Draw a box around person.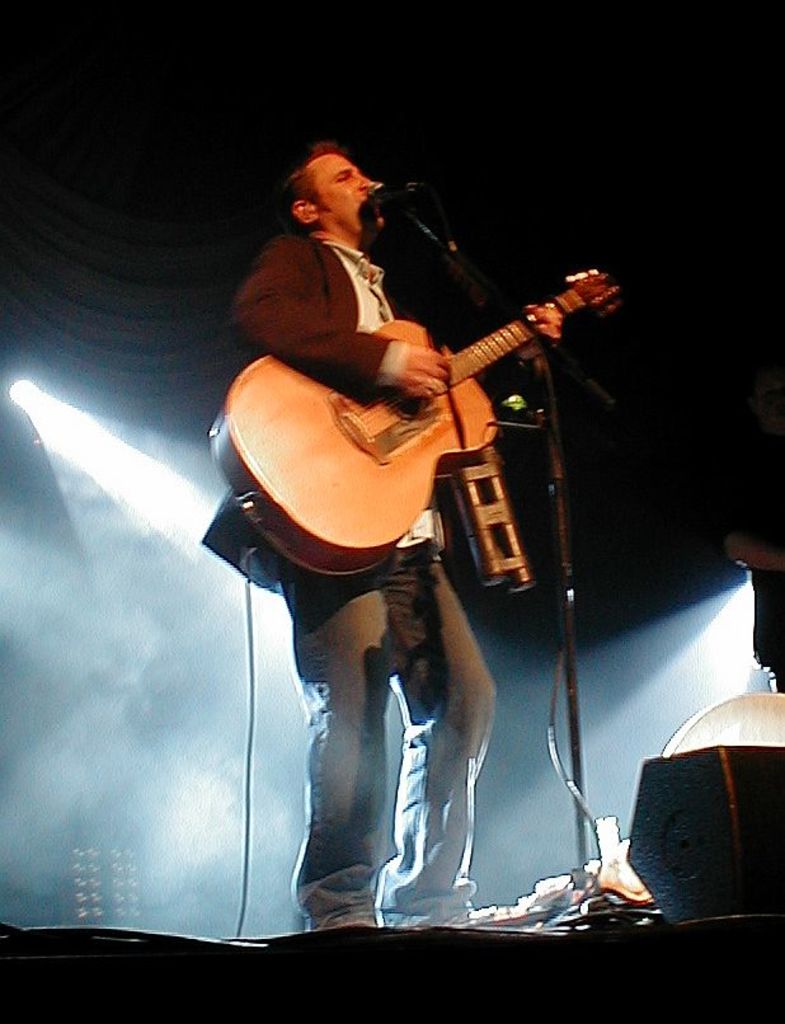
crop(203, 85, 605, 910).
